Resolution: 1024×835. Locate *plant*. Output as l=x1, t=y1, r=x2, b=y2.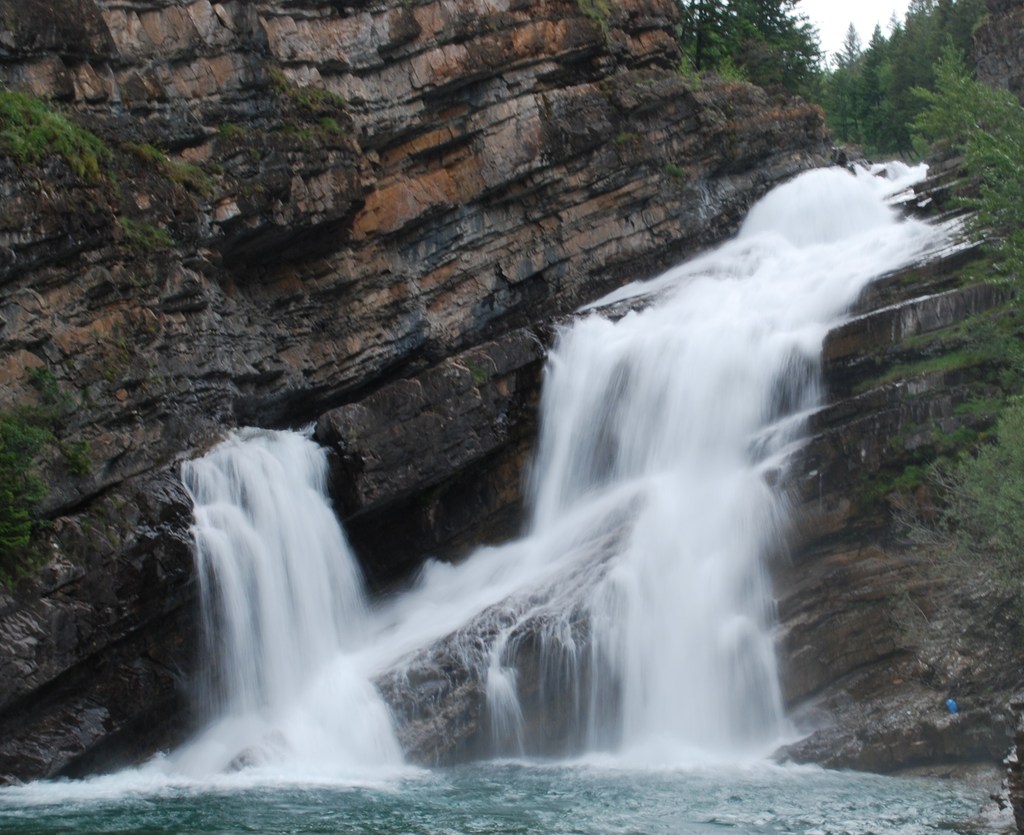
l=0, t=65, r=224, b=573.
